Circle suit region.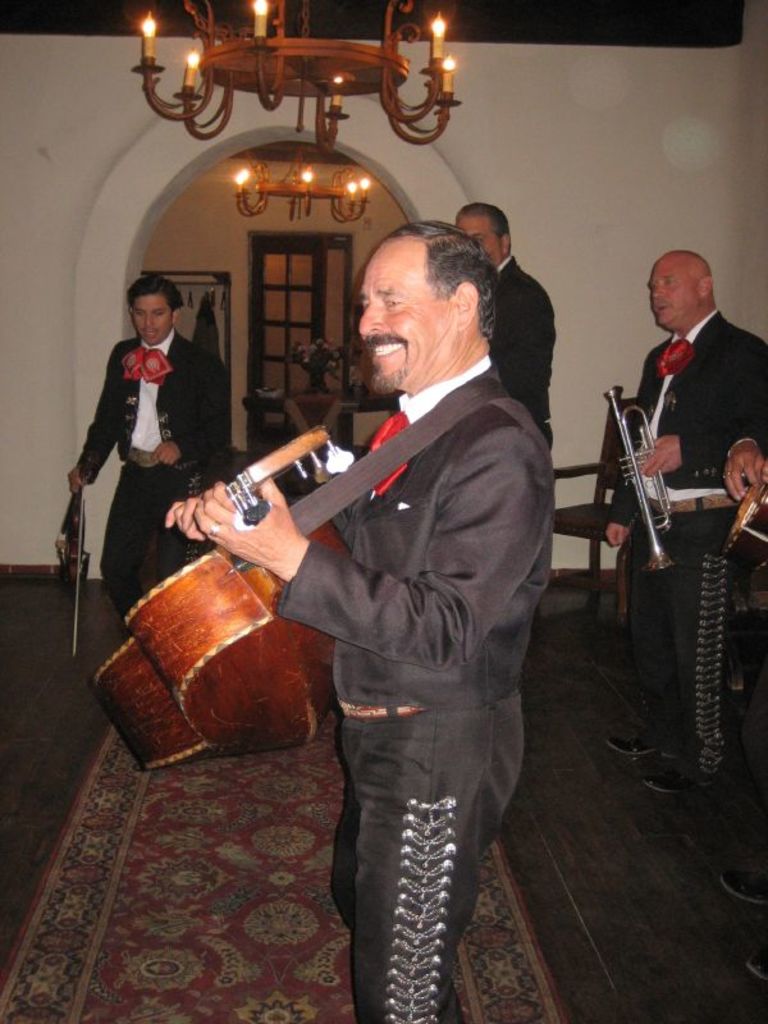
Region: <region>265, 343, 552, 712</region>.
